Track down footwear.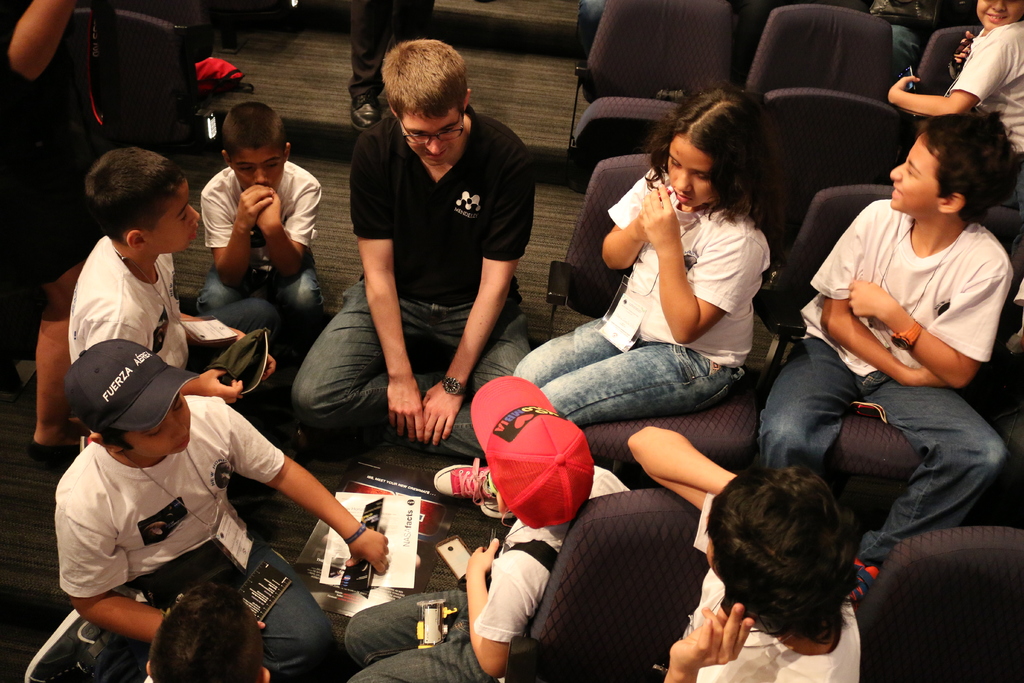
Tracked to 17:606:105:682.
